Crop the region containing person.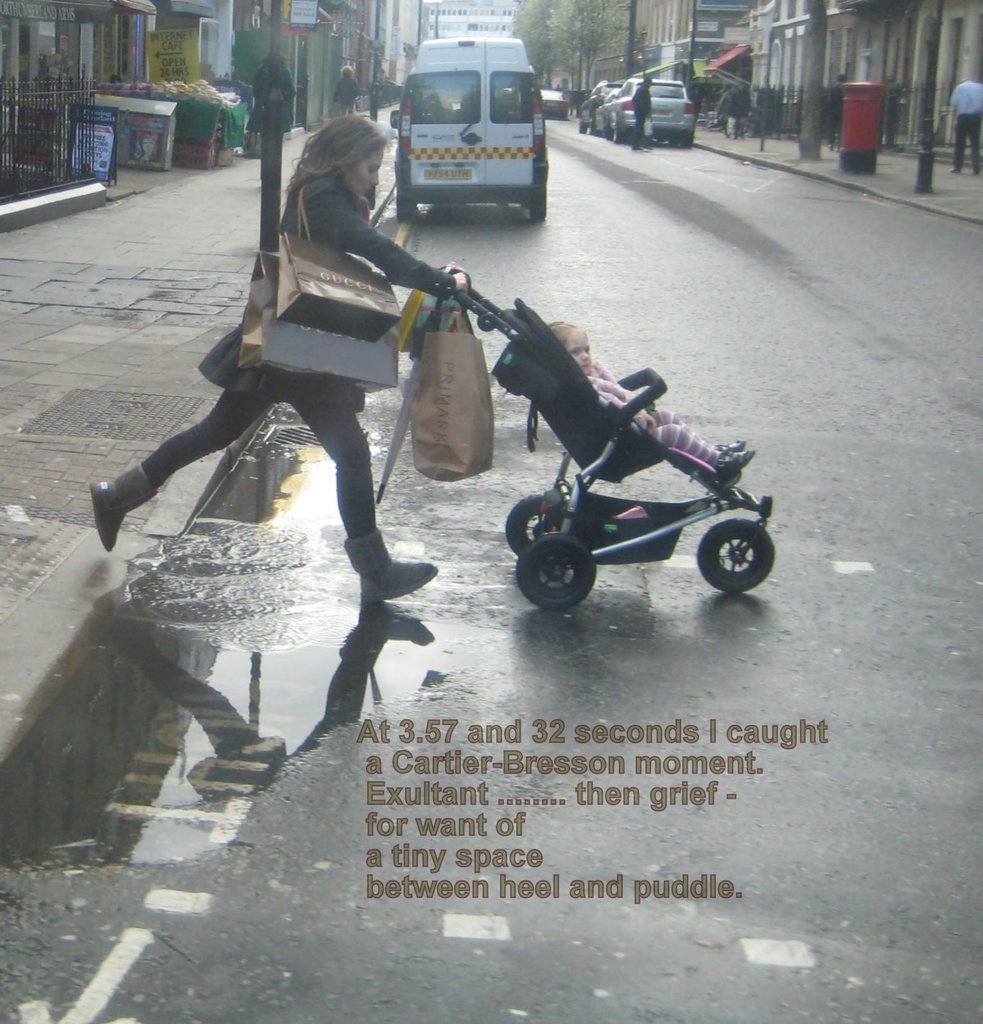
Crop region: 543 315 757 490.
